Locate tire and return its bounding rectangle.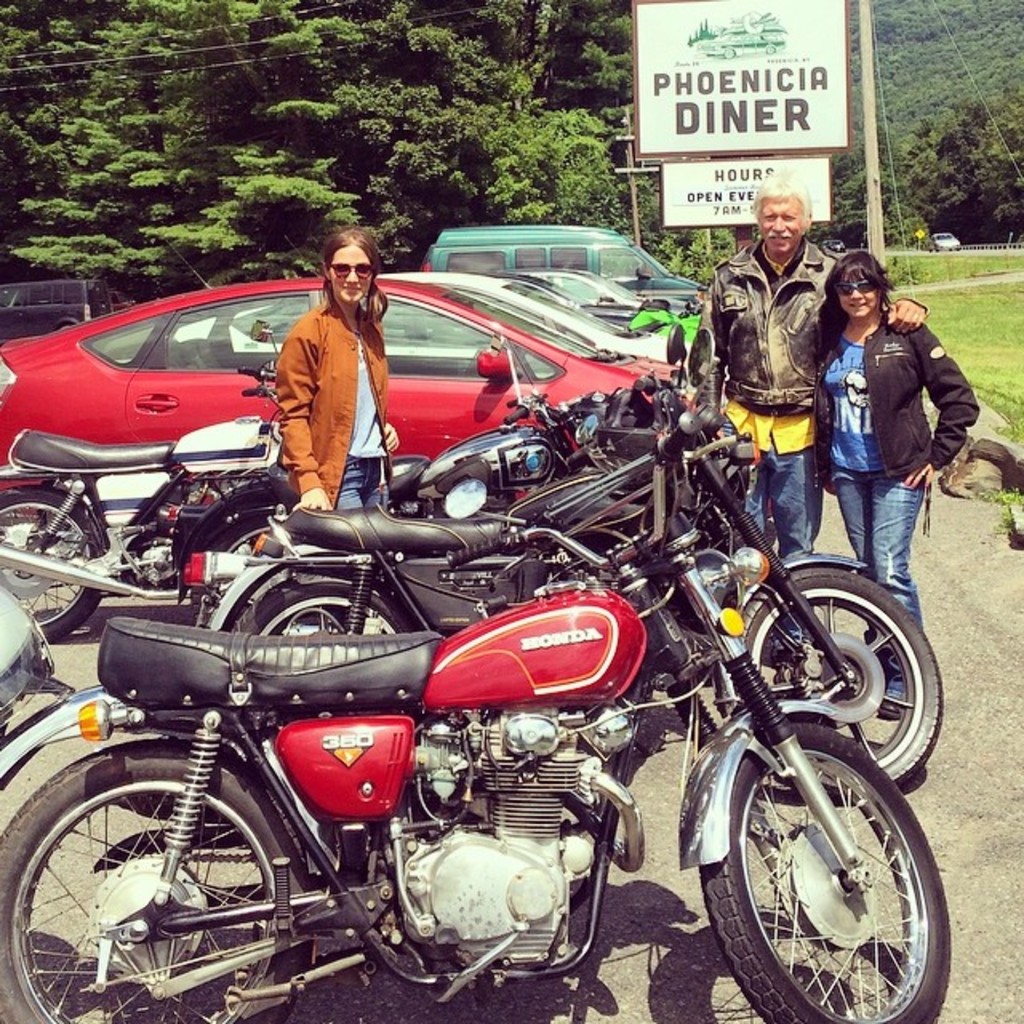
[x1=243, y1=554, x2=430, y2=654].
